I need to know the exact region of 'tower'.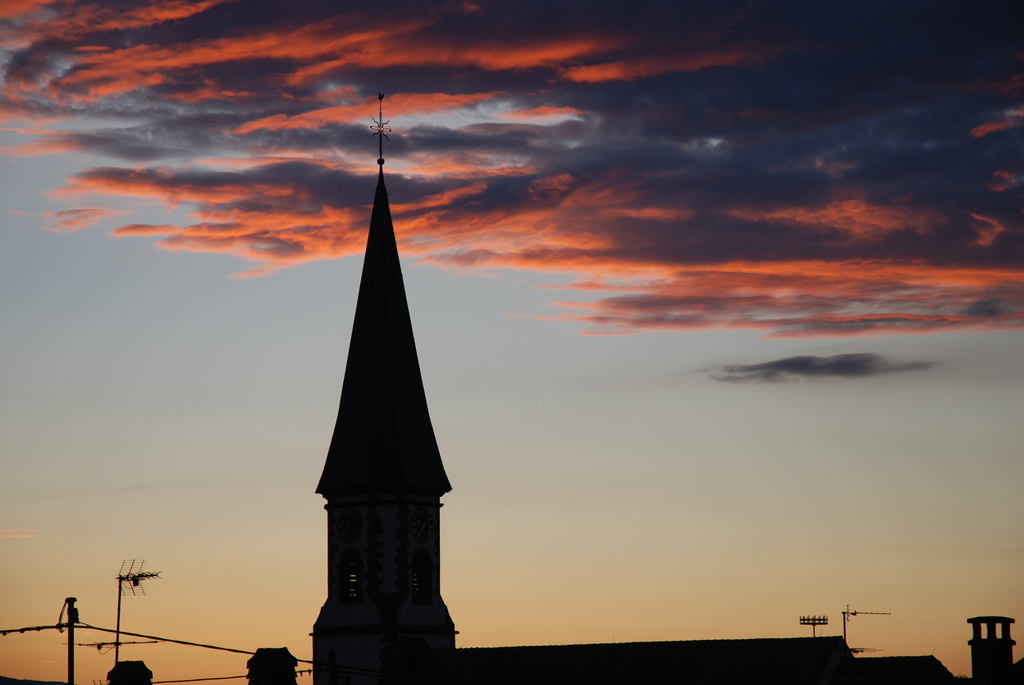
Region: region(307, 84, 474, 684).
